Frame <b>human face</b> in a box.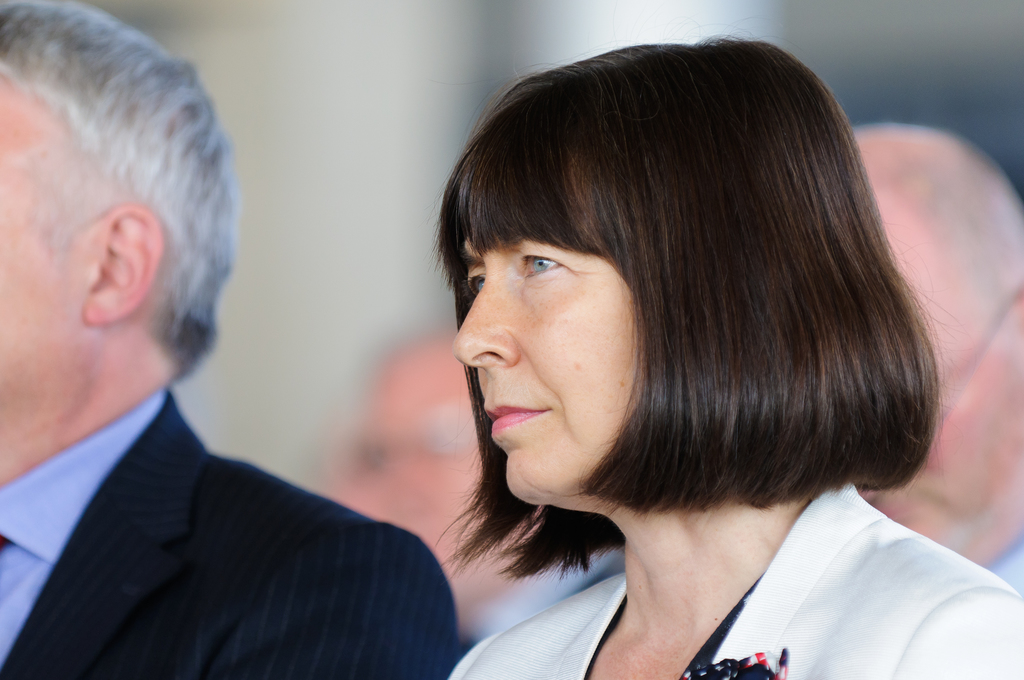
box=[0, 85, 84, 373].
